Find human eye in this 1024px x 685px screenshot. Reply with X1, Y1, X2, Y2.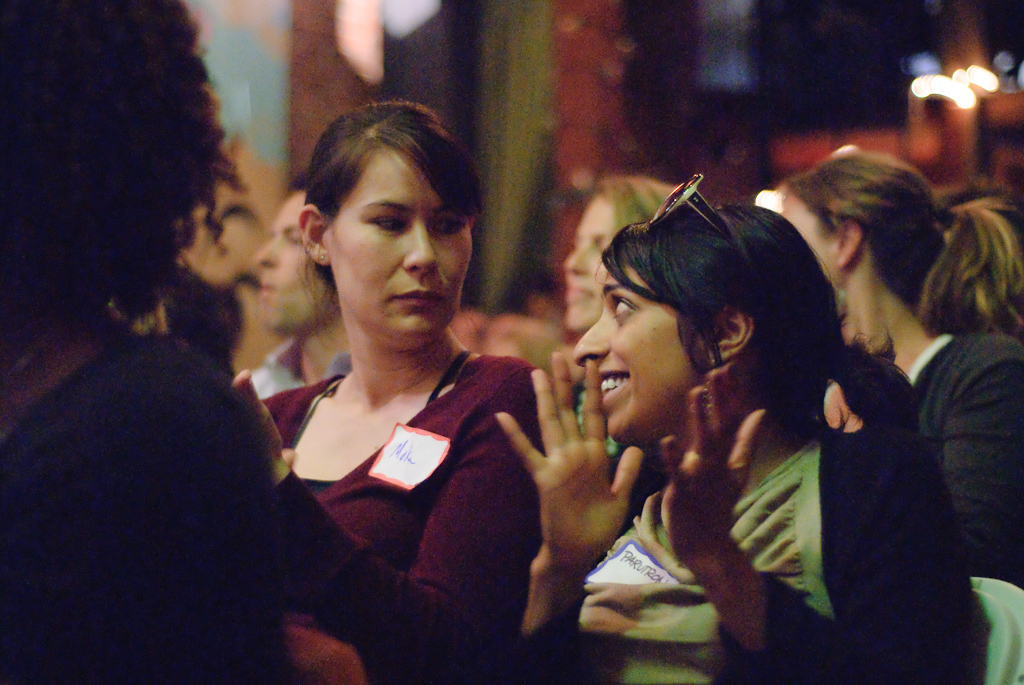
287, 233, 306, 246.
